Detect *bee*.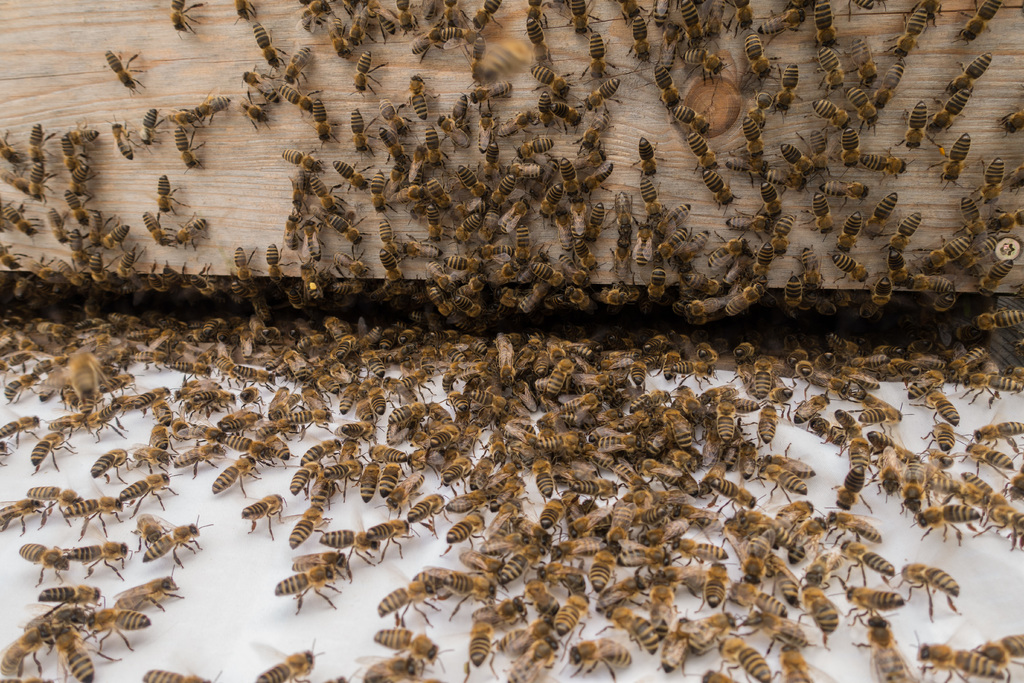
Detected at box=[413, 566, 463, 604].
